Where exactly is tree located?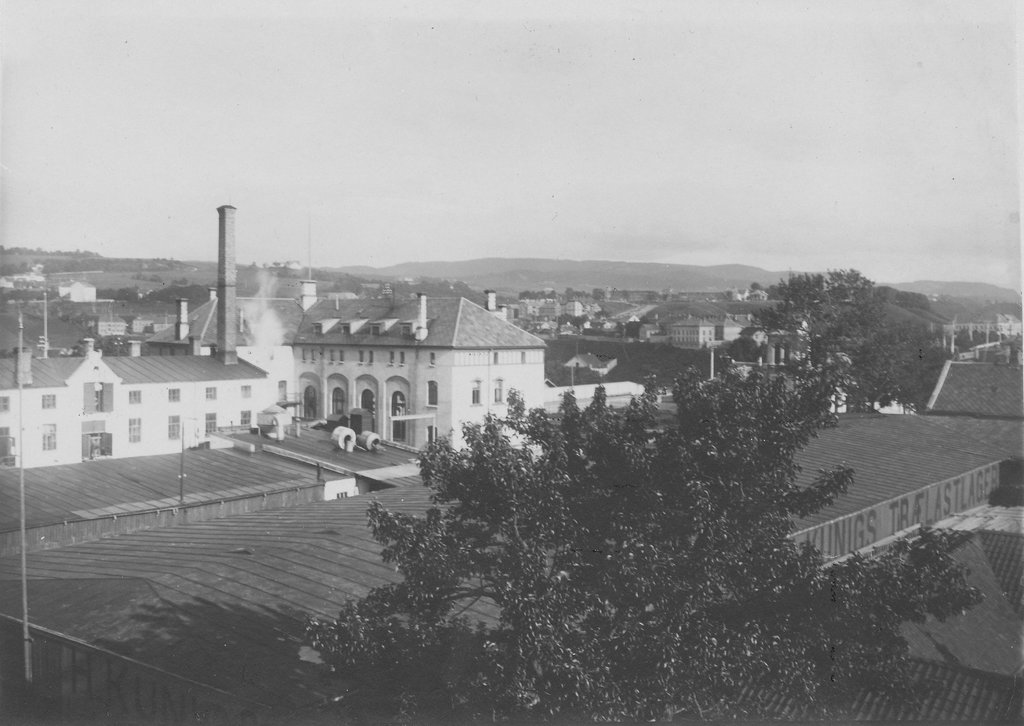
Its bounding box is locate(1001, 331, 1020, 363).
